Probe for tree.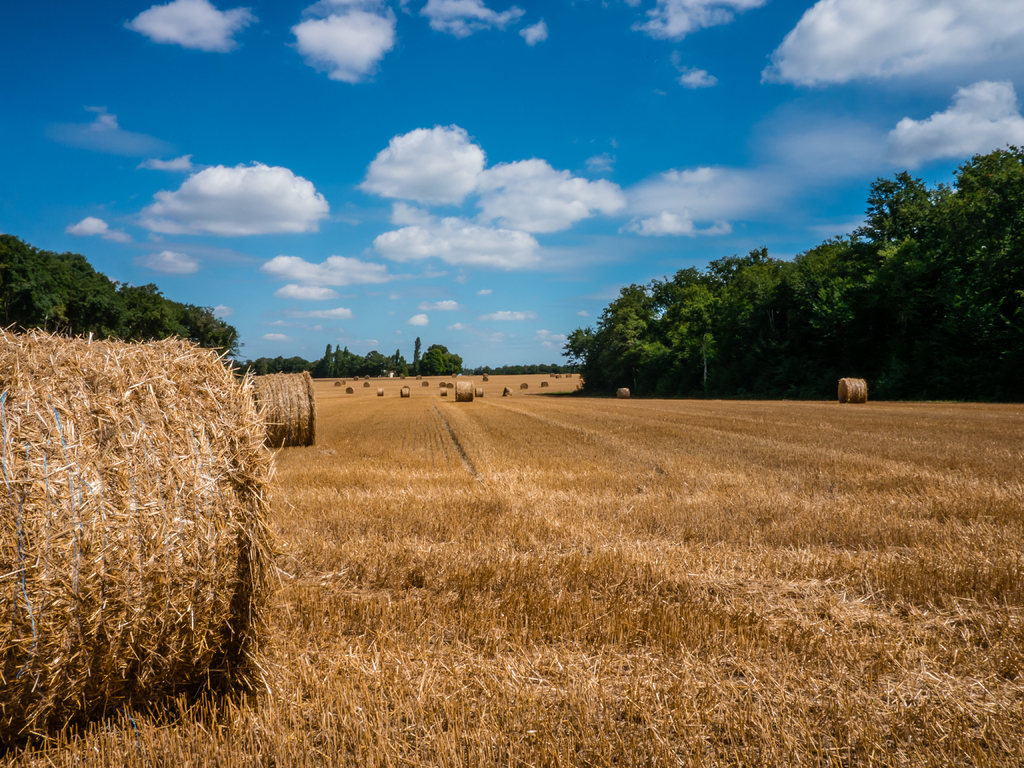
Probe result: (left=317, top=337, right=346, bottom=378).
